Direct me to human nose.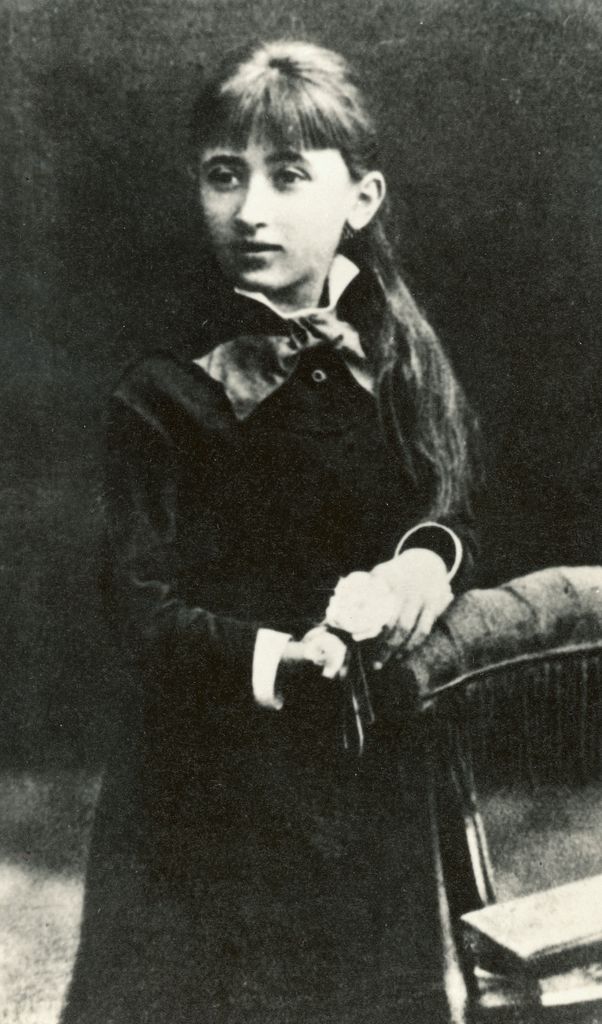
Direction: [229, 172, 270, 232].
